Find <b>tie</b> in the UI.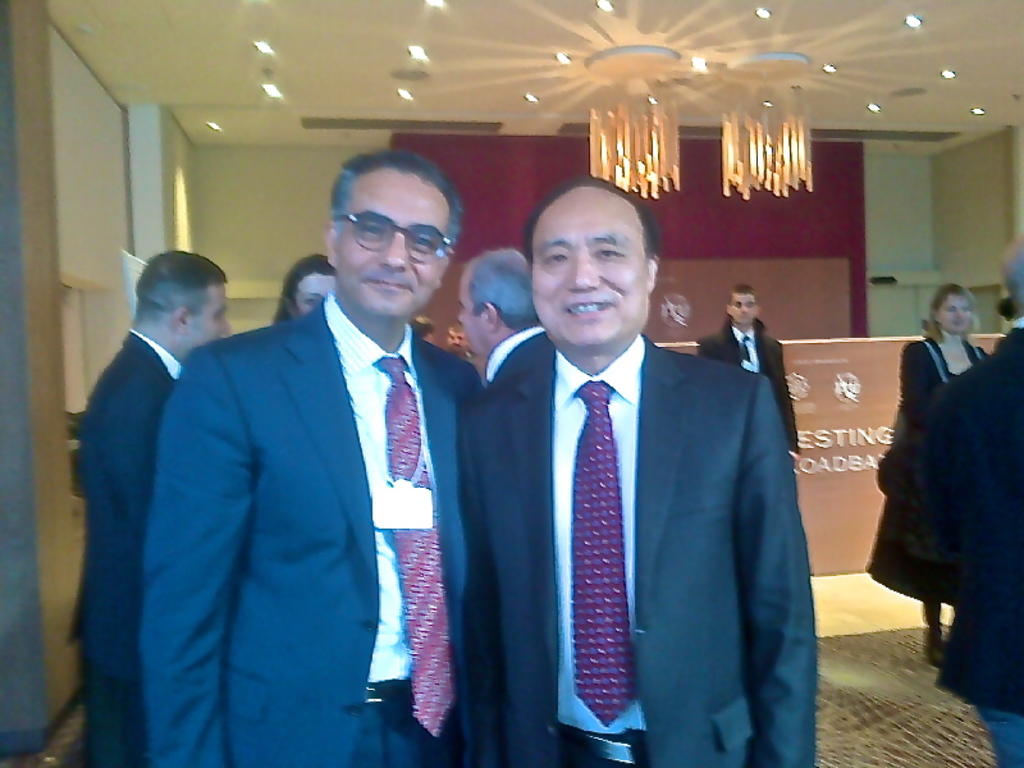
UI element at <box>370,357,460,741</box>.
